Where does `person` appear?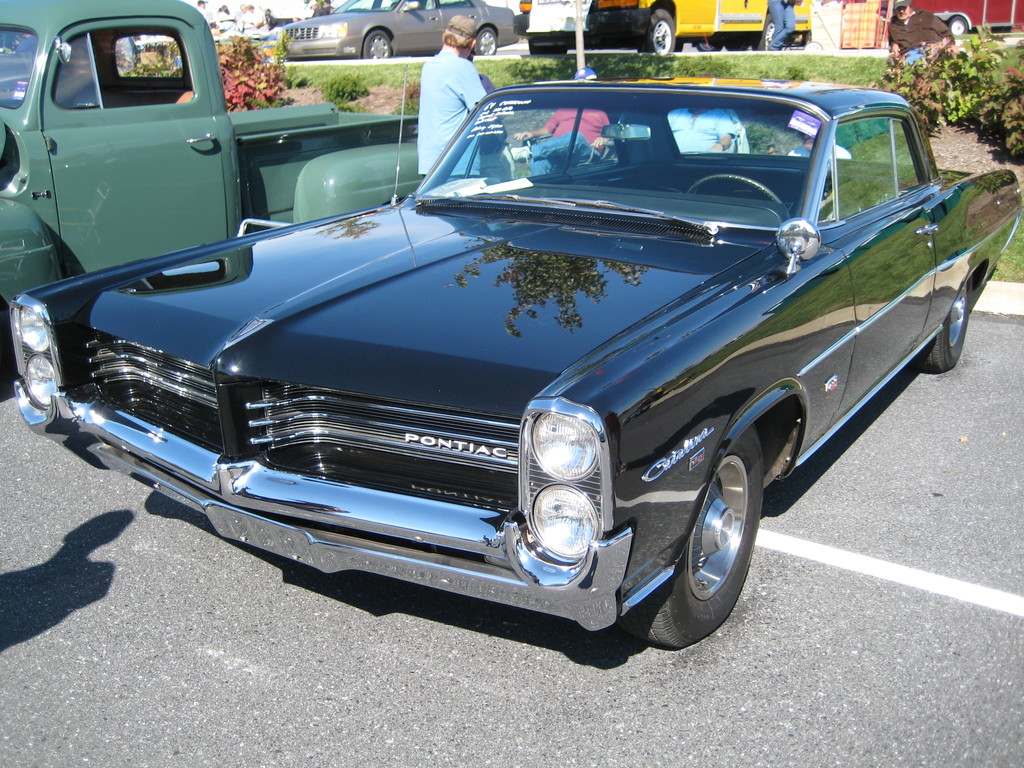
Appears at bbox=(654, 102, 744, 161).
